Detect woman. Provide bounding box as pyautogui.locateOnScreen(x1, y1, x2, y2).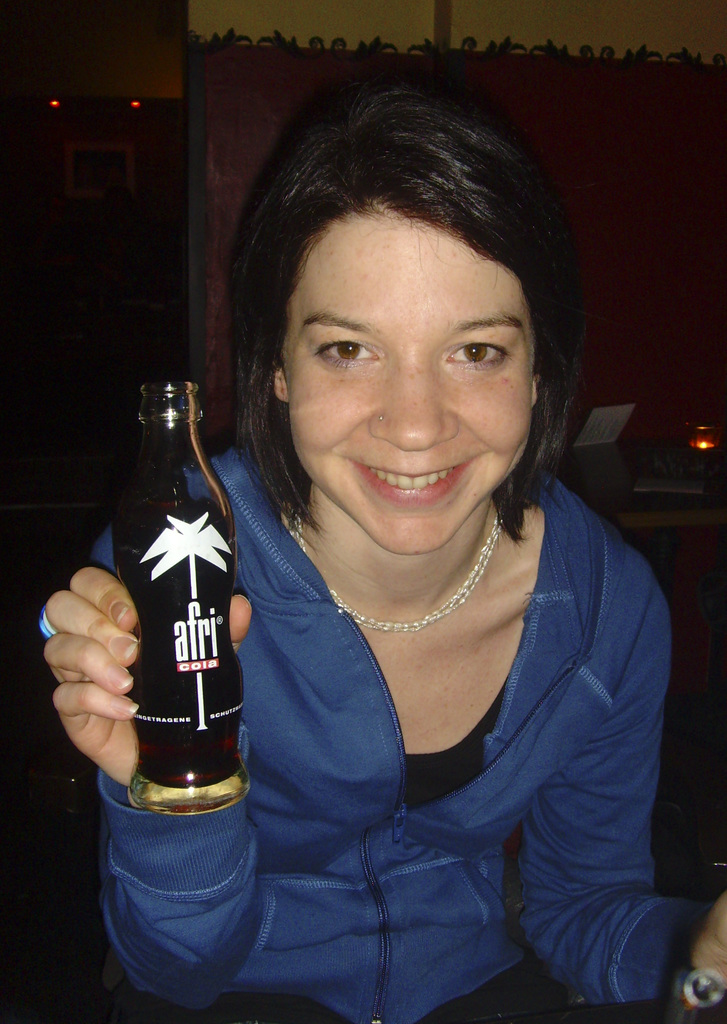
pyautogui.locateOnScreen(42, 76, 726, 1023).
